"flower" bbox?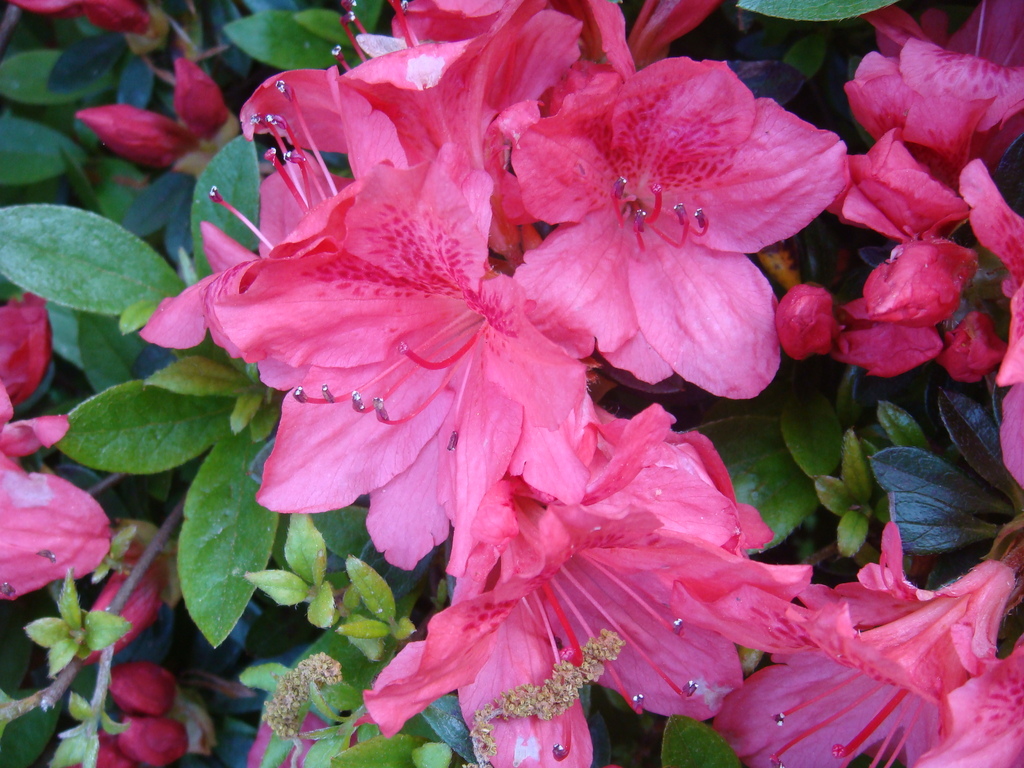
bbox=[837, 0, 1023, 185]
